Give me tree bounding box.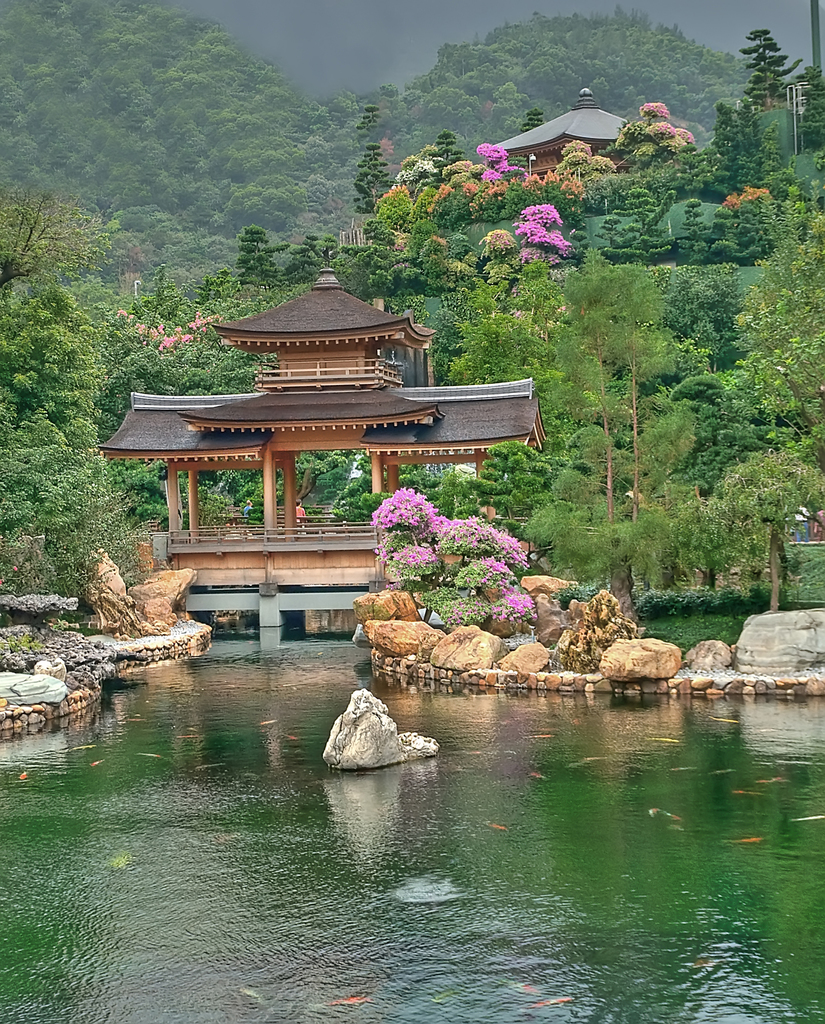
289/243/317/280.
